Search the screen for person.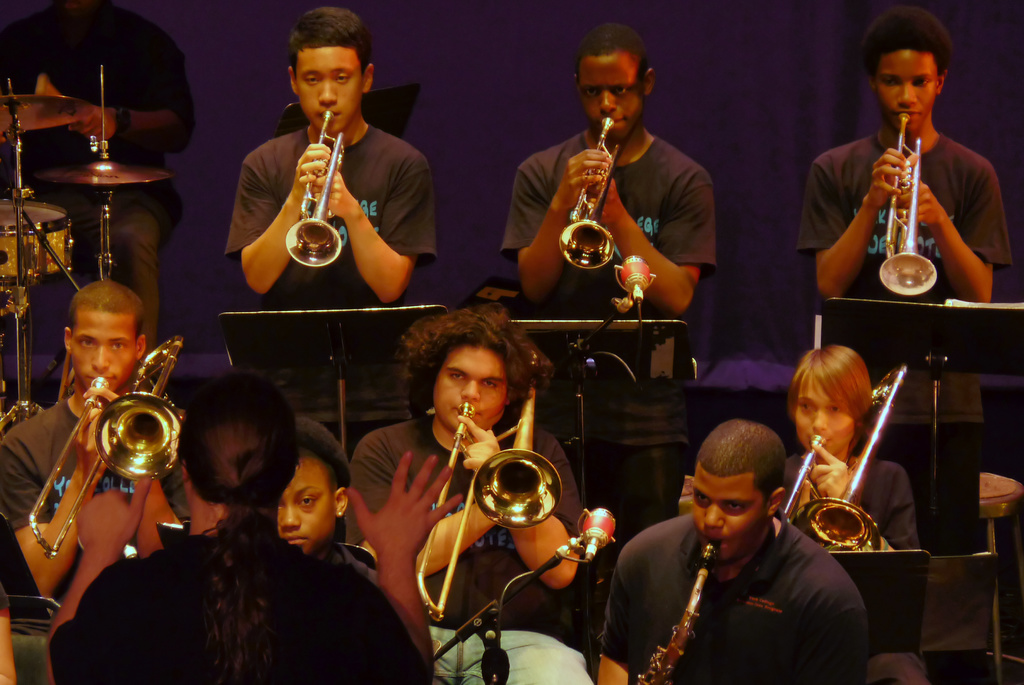
Found at box=[221, 8, 445, 451].
